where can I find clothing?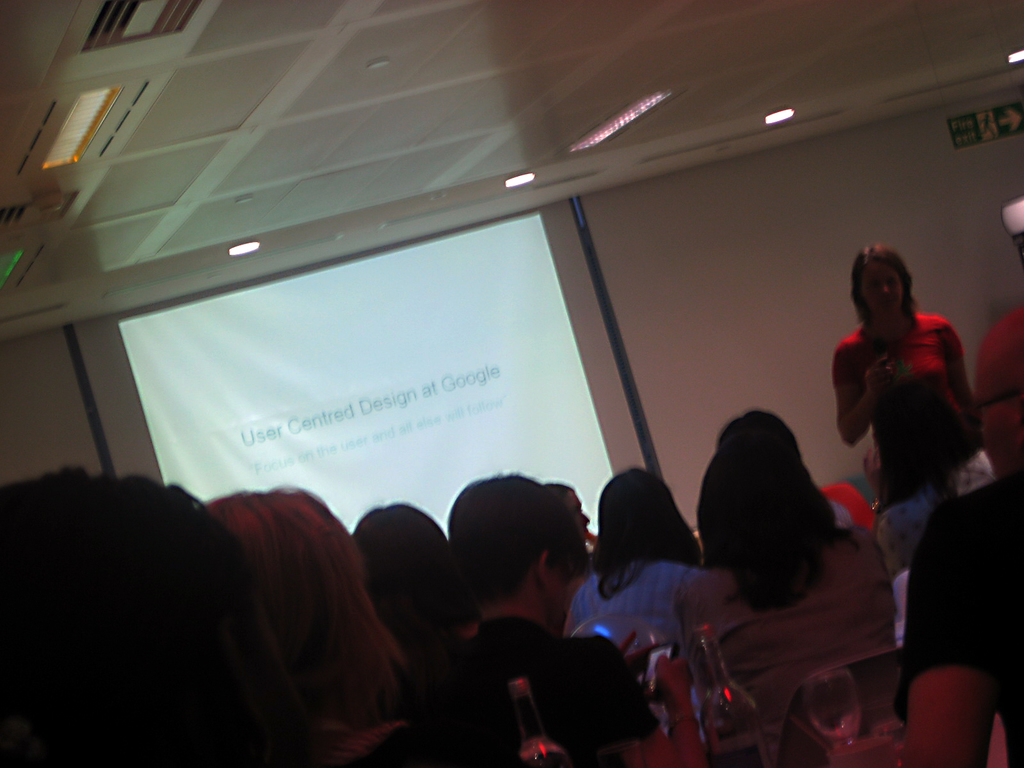
You can find it at pyautogui.locateOnScreen(898, 471, 1014, 767).
